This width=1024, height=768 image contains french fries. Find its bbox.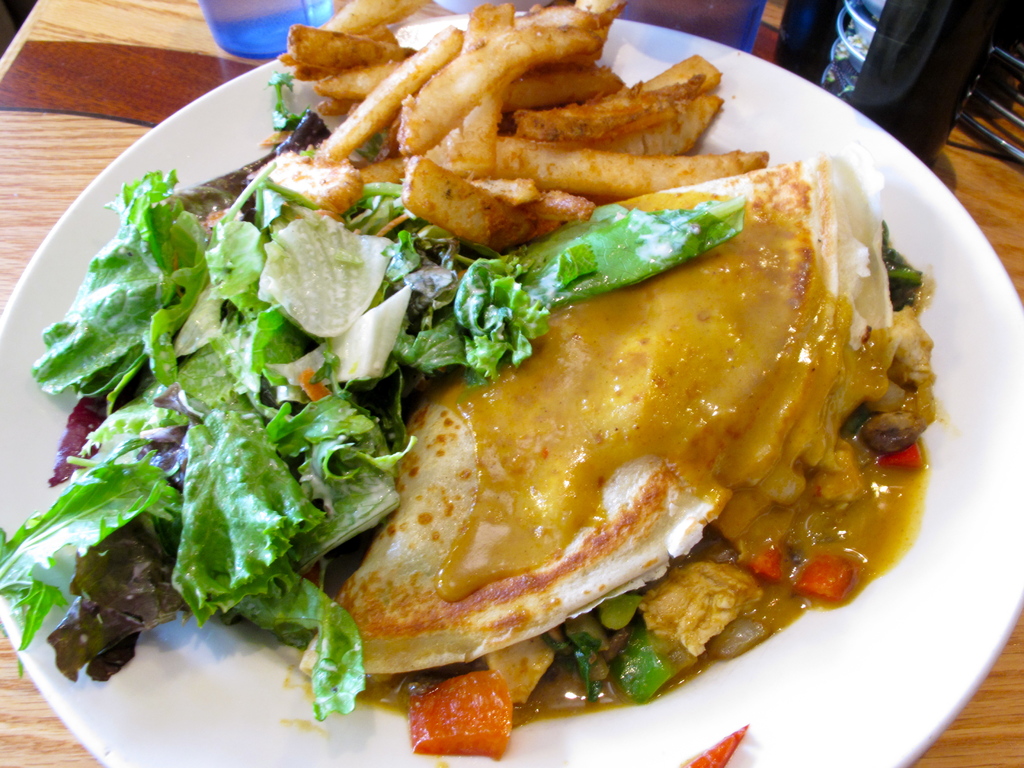
321, 0, 431, 29.
